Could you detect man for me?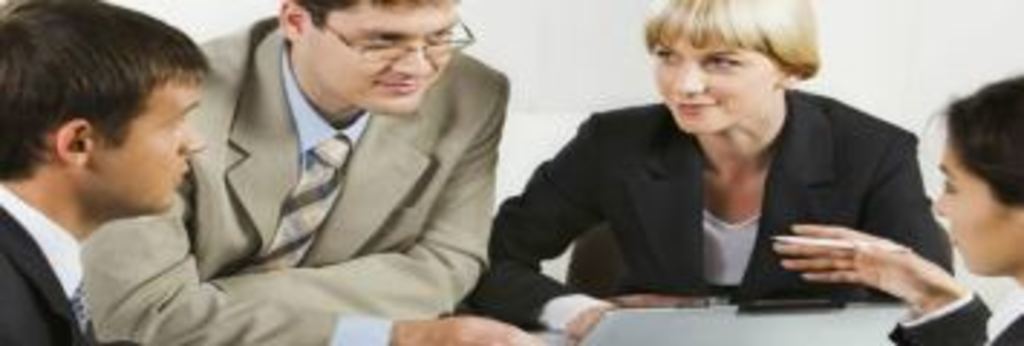
Detection result: (left=167, top=0, right=534, bottom=317).
